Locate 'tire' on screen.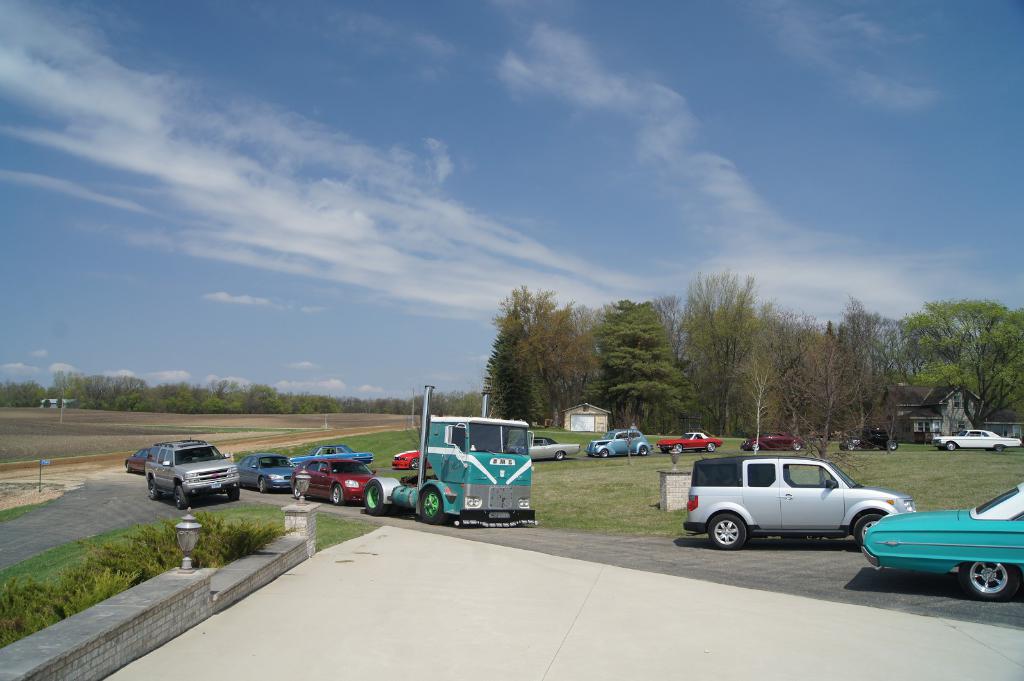
On screen at bbox=(844, 440, 856, 449).
